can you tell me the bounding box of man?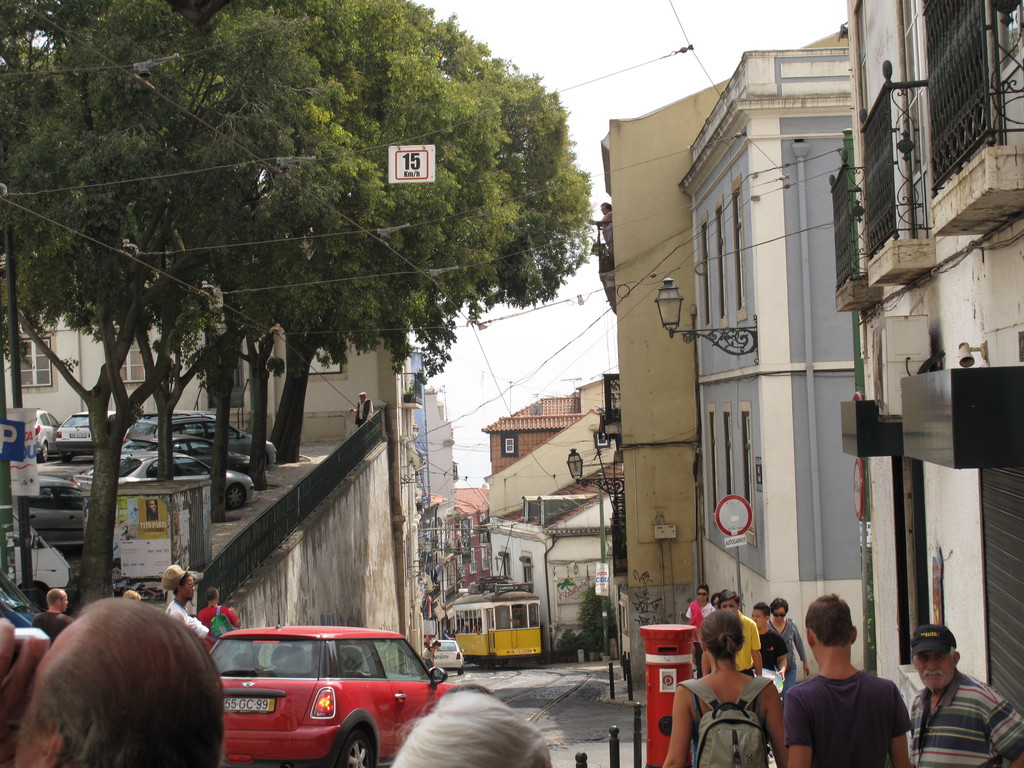
(349, 395, 372, 425).
